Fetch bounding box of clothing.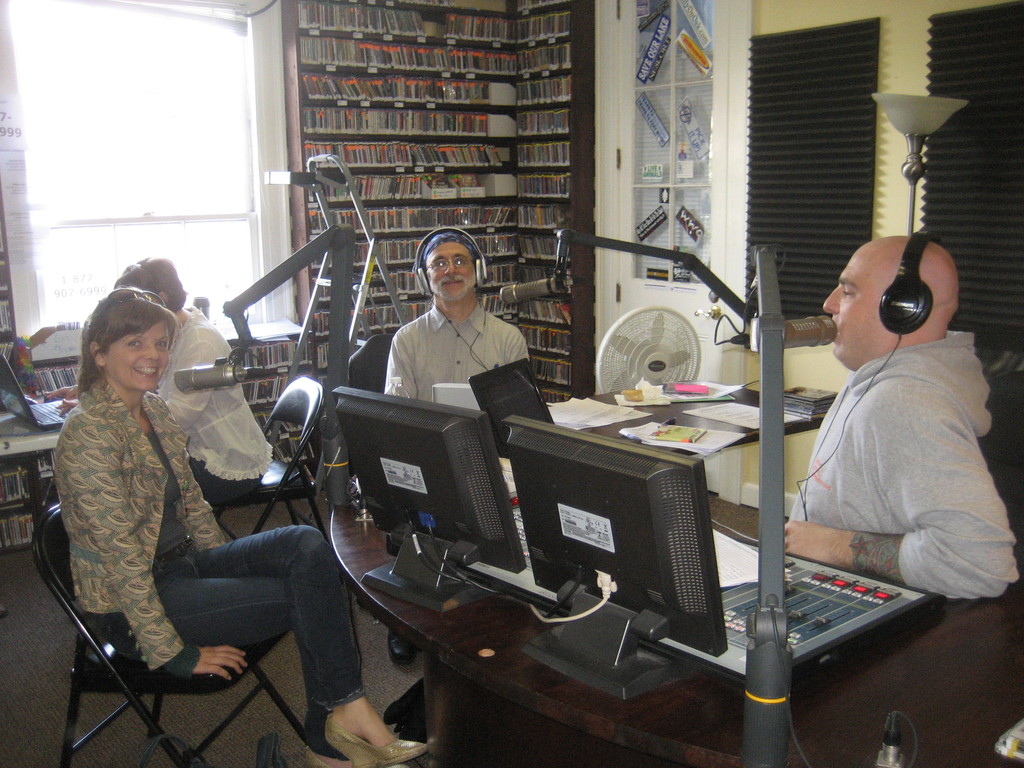
Bbox: box=[52, 373, 366, 733].
